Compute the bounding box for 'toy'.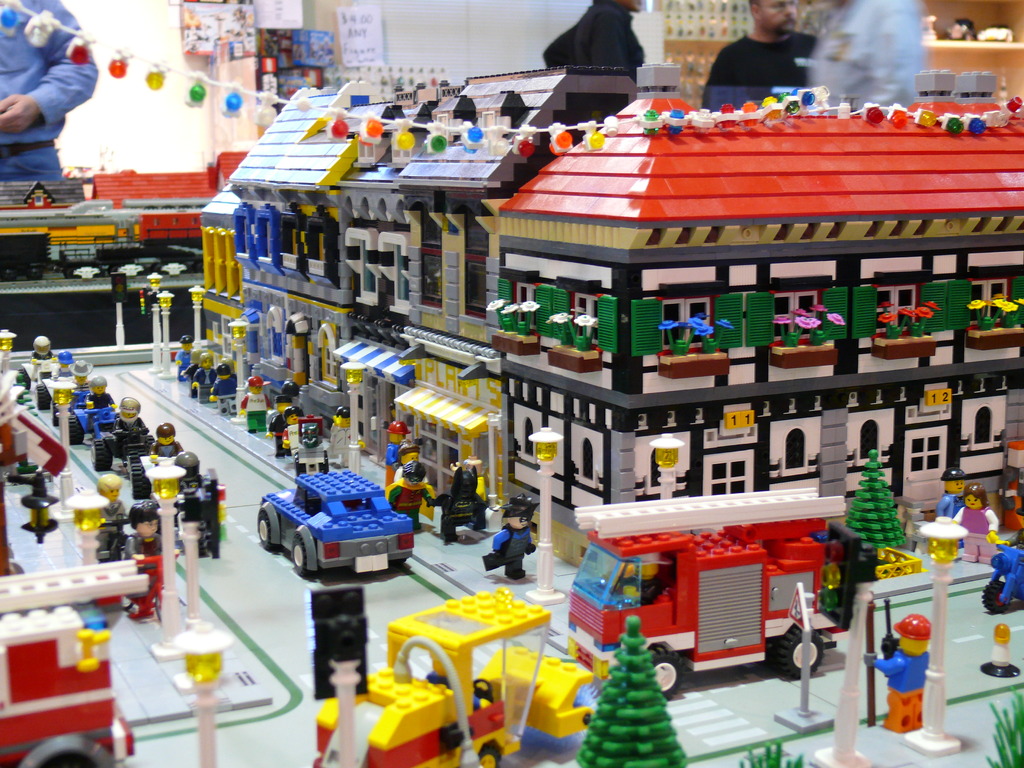
bbox=[985, 543, 1023, 611].
